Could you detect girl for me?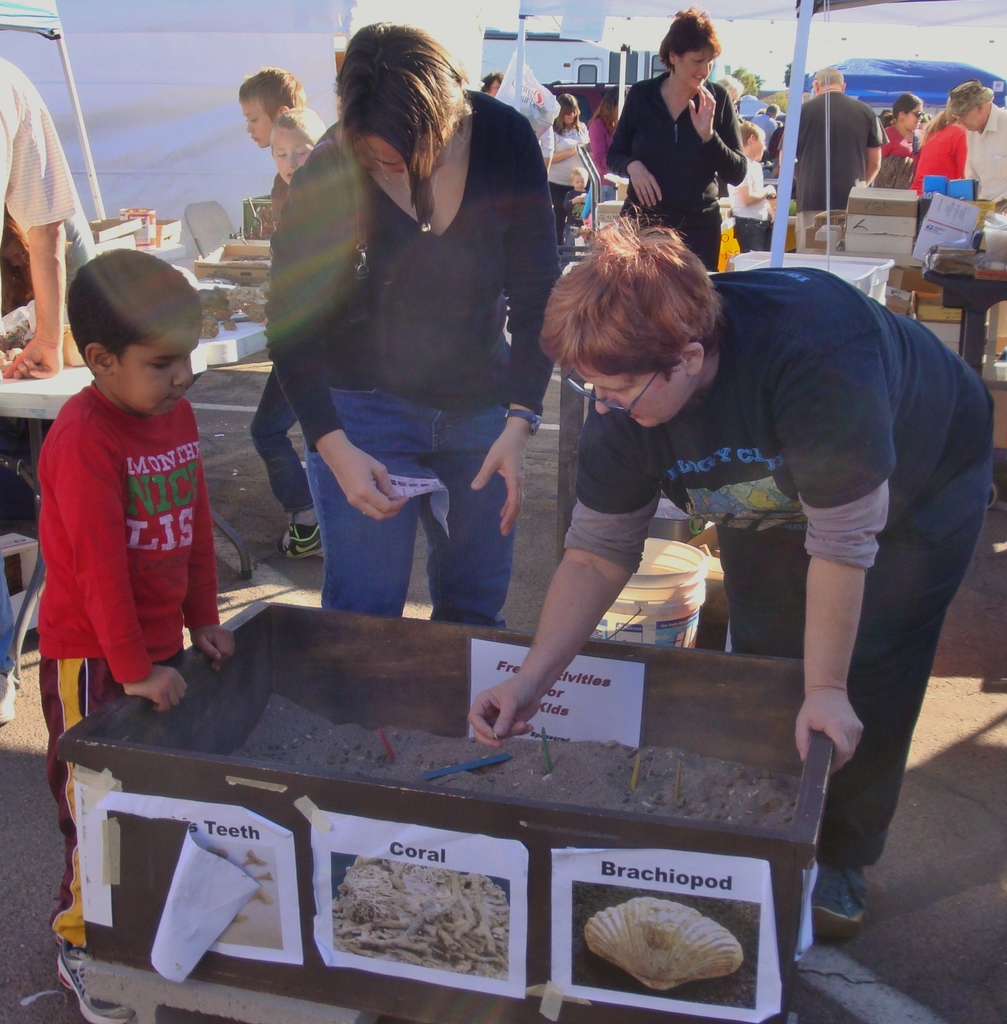
Detection result: bbox=[874, 86, 918, 182].
